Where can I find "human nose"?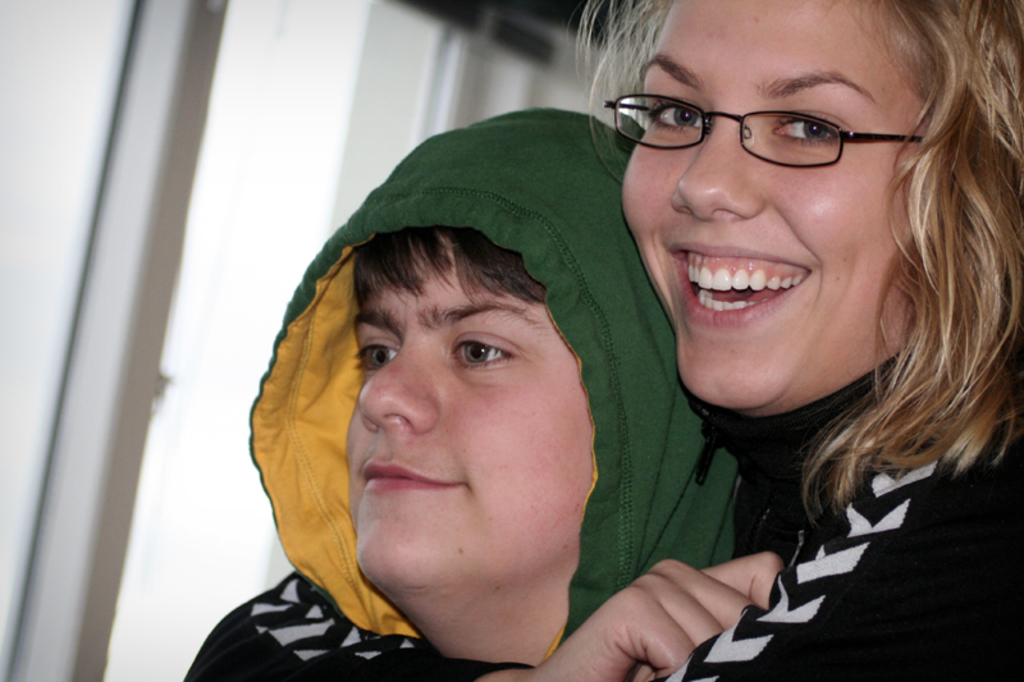
You can find it at rect(358, 345, 434, 438).
